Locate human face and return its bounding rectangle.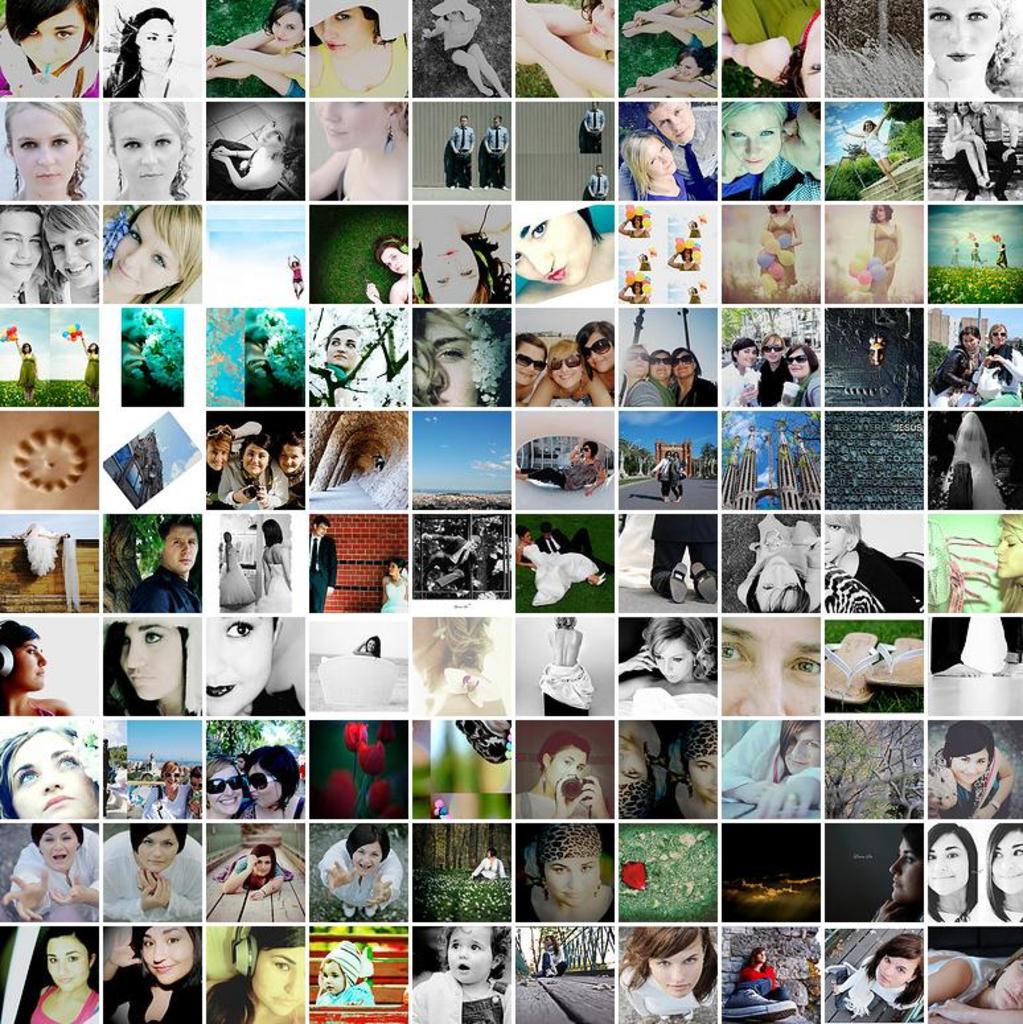
46/929/89/992.
